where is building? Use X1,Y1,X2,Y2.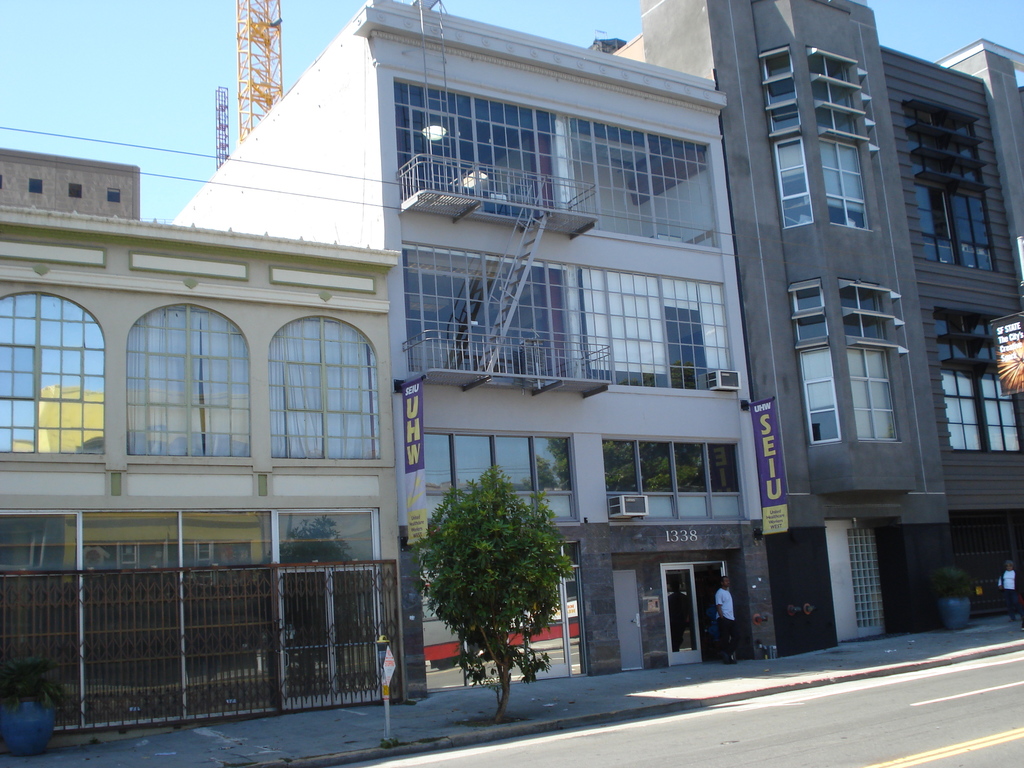
166,0,776,689.
